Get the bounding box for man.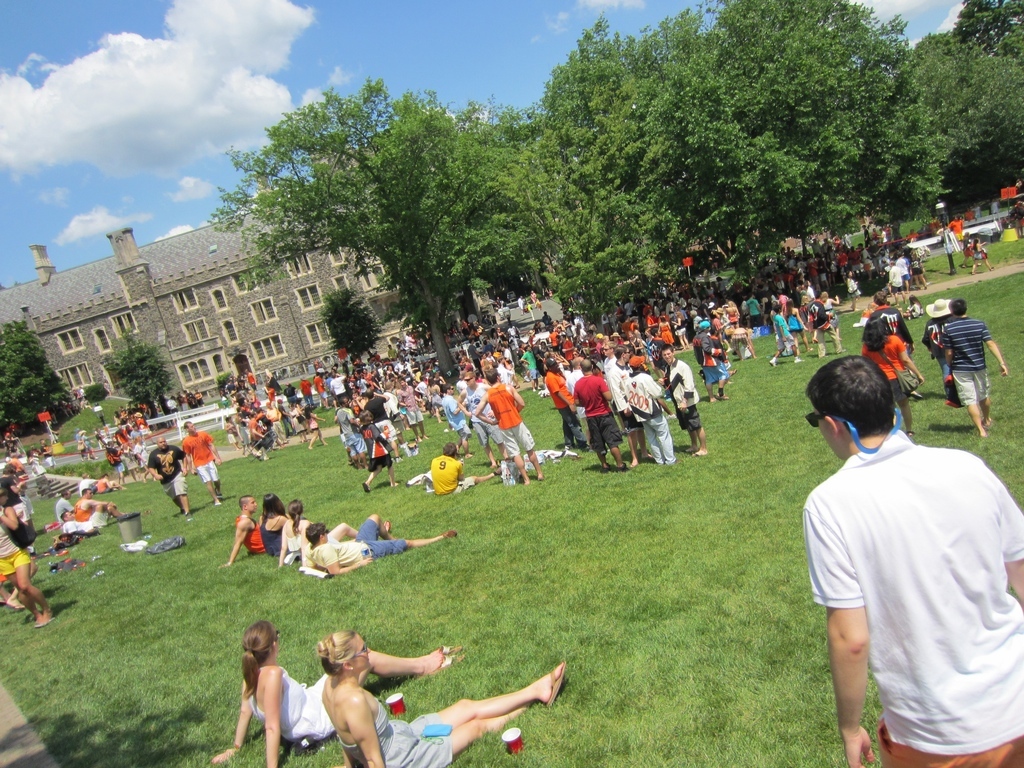
x1=941, y1=295, x2=1012, y2=435.
